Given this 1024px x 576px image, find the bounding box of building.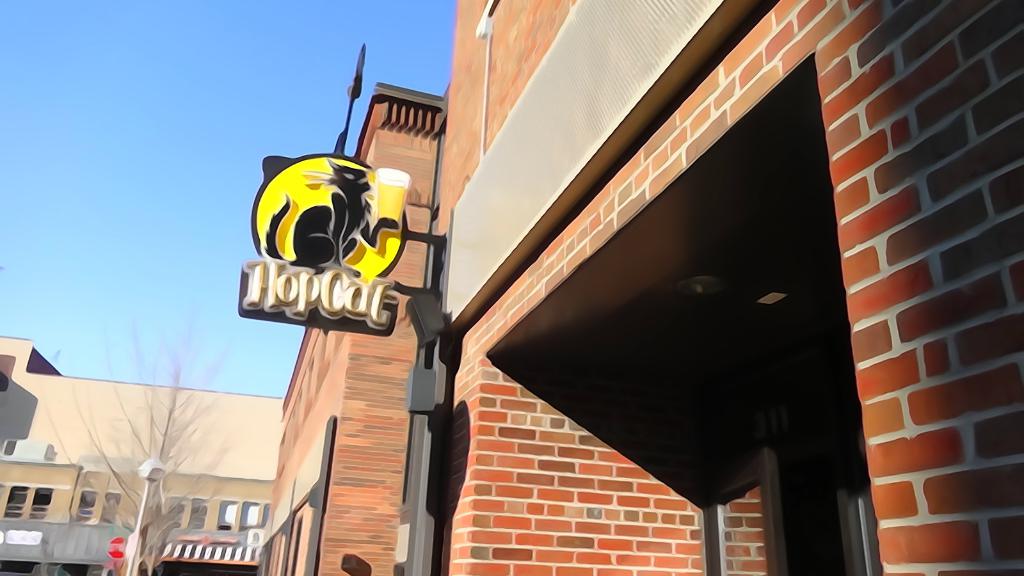
select_region(0, 332, 282, 575).
